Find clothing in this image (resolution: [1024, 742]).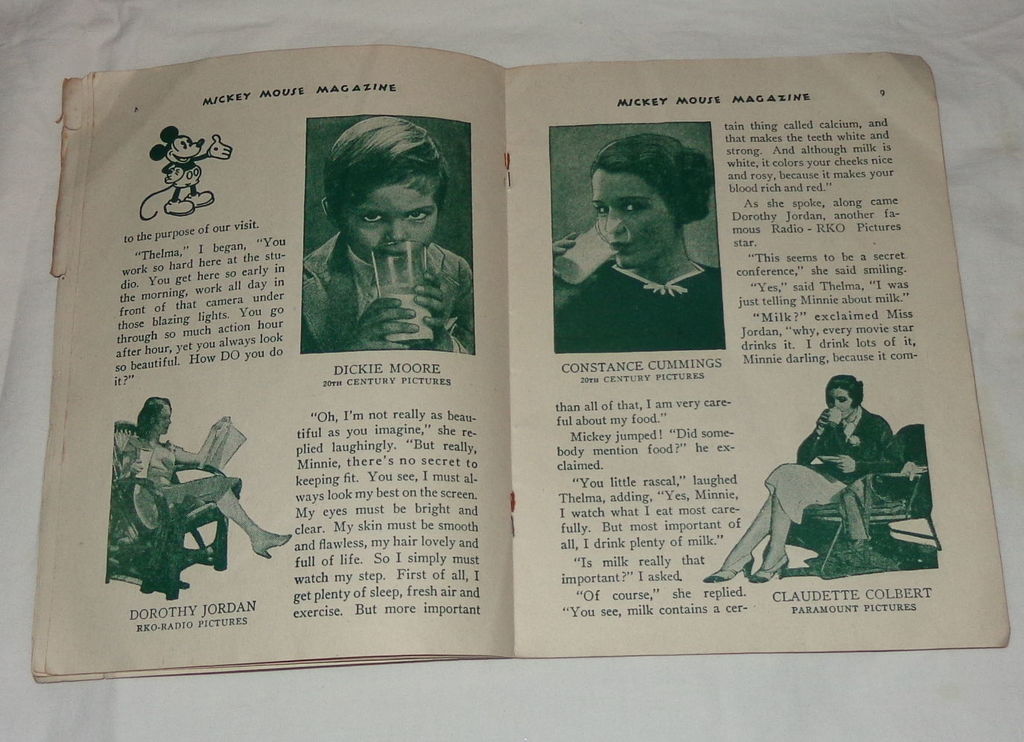
742, 396, 923, 567.
